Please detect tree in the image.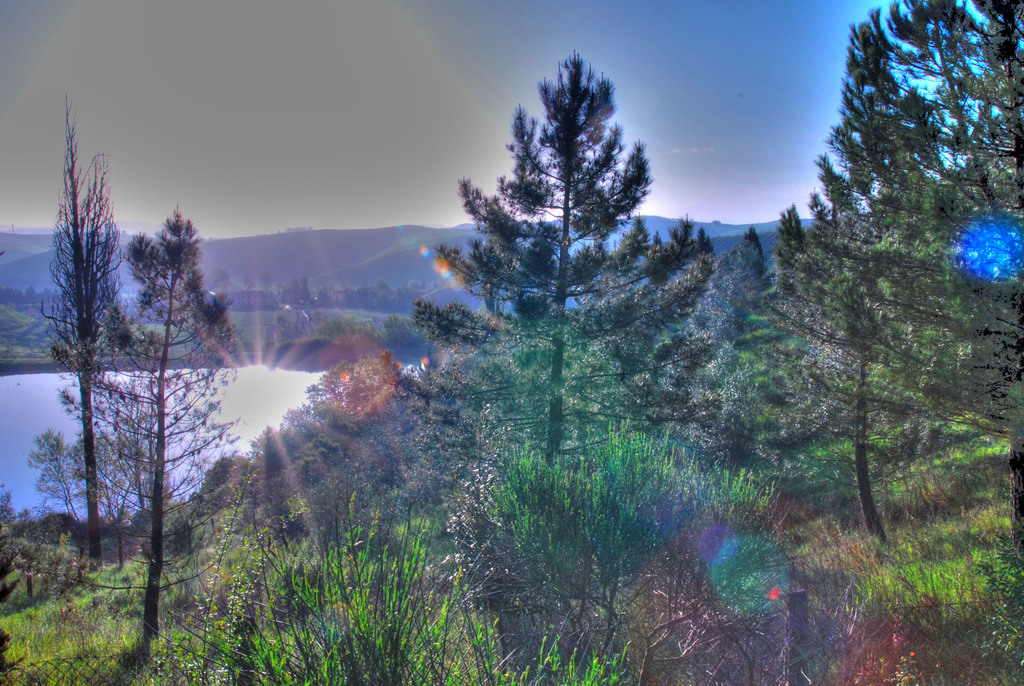
BBox(101, 202, 239, 642).
